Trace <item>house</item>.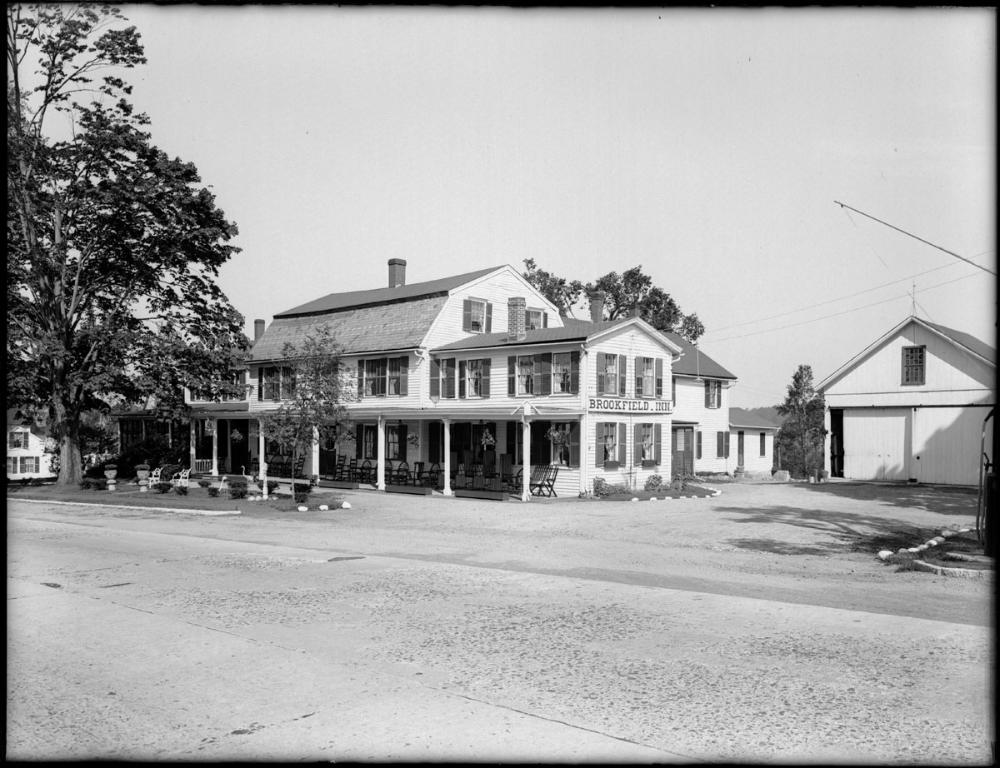
Traced to pyautogui.locateOnScreen(424, 284, 568, 490).
